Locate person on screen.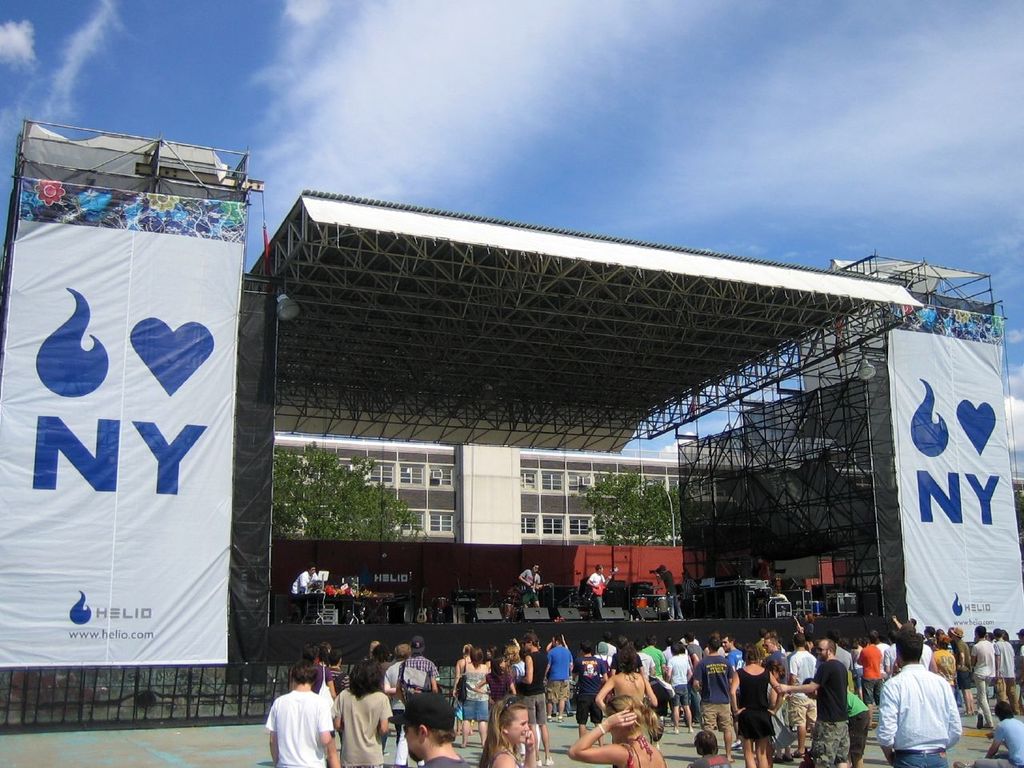
On screen at l=598, t=645, r=656, b=717.
